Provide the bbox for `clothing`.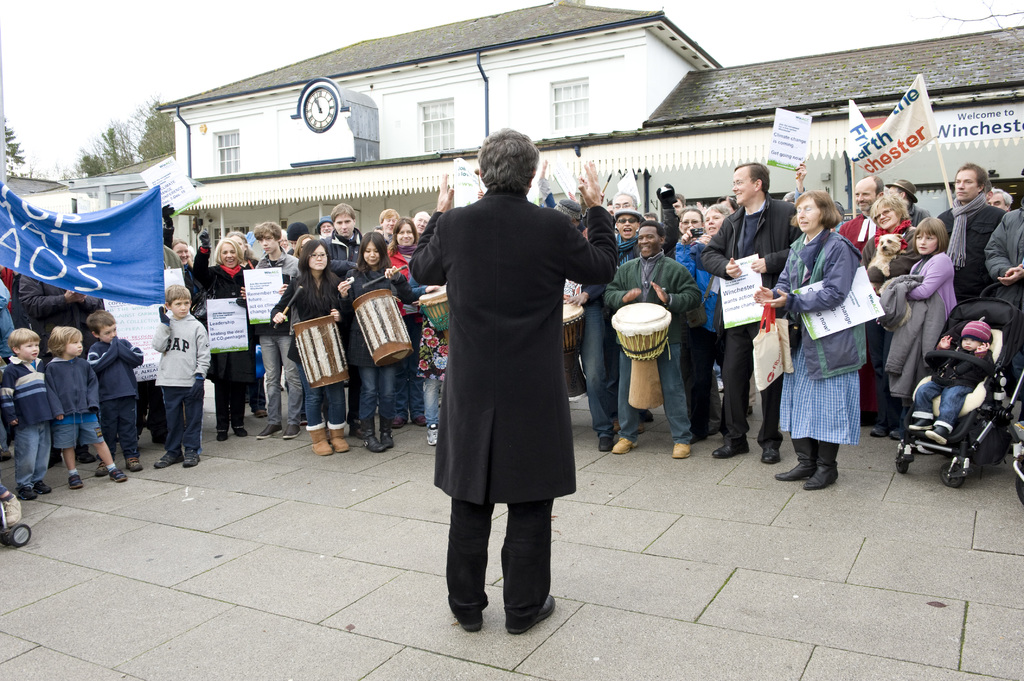
bbox=[257, 256, 307, 429].
